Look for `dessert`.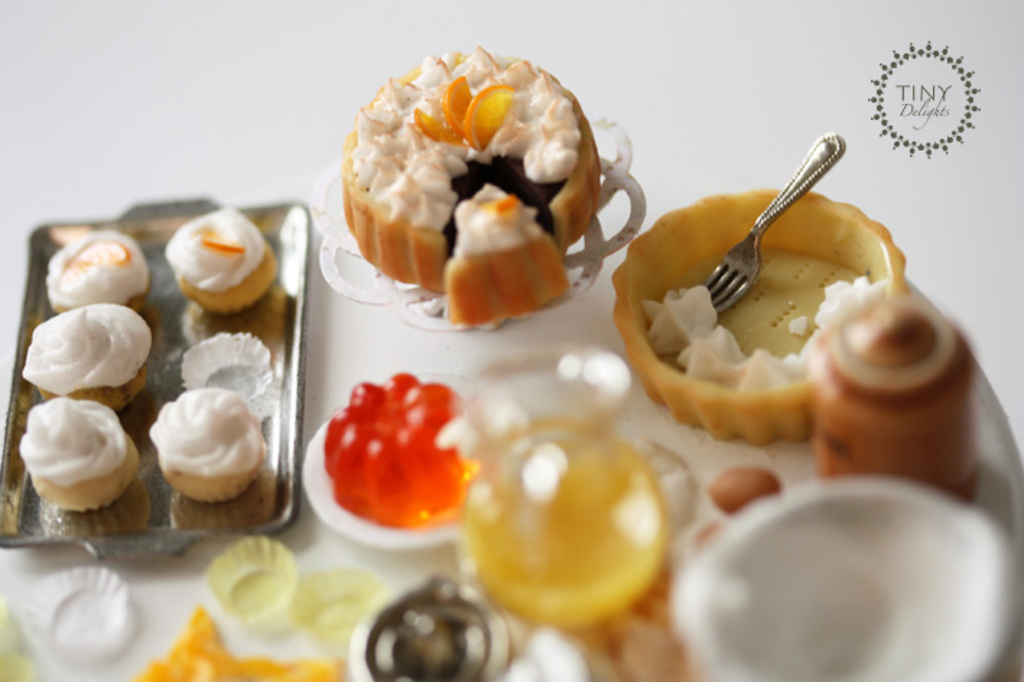
Found: {"x1": 45, "y1": 227, "x2": 153, "y2": 312}.
